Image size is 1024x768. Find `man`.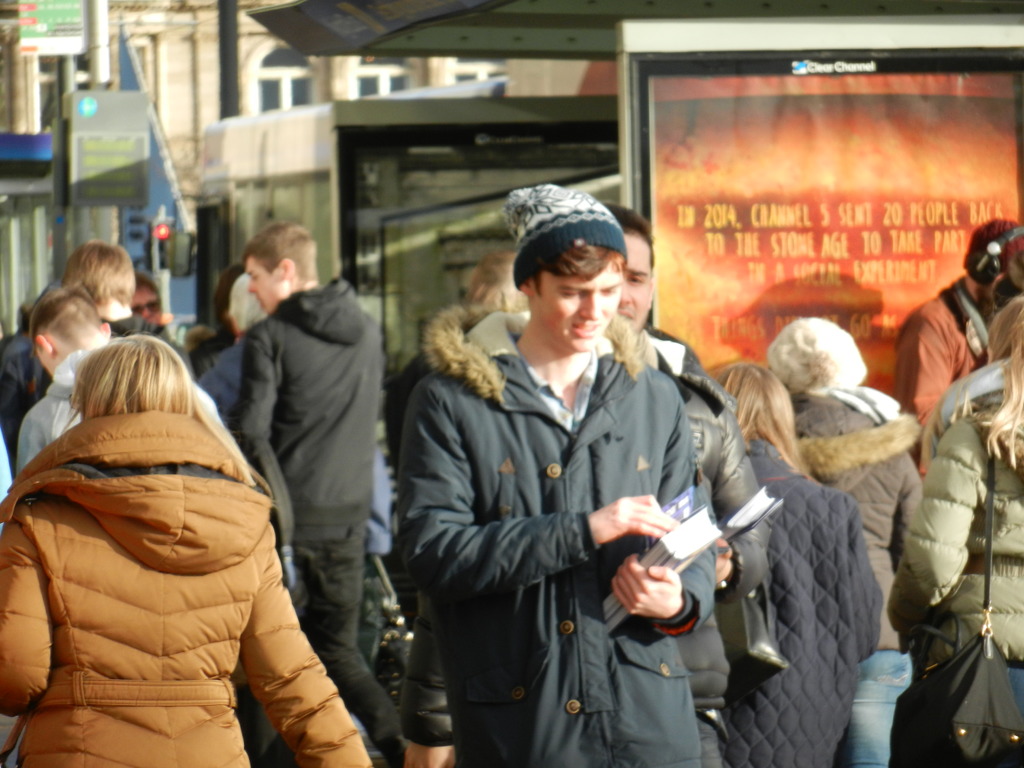
bbox=(605, 202, 769, 767).
